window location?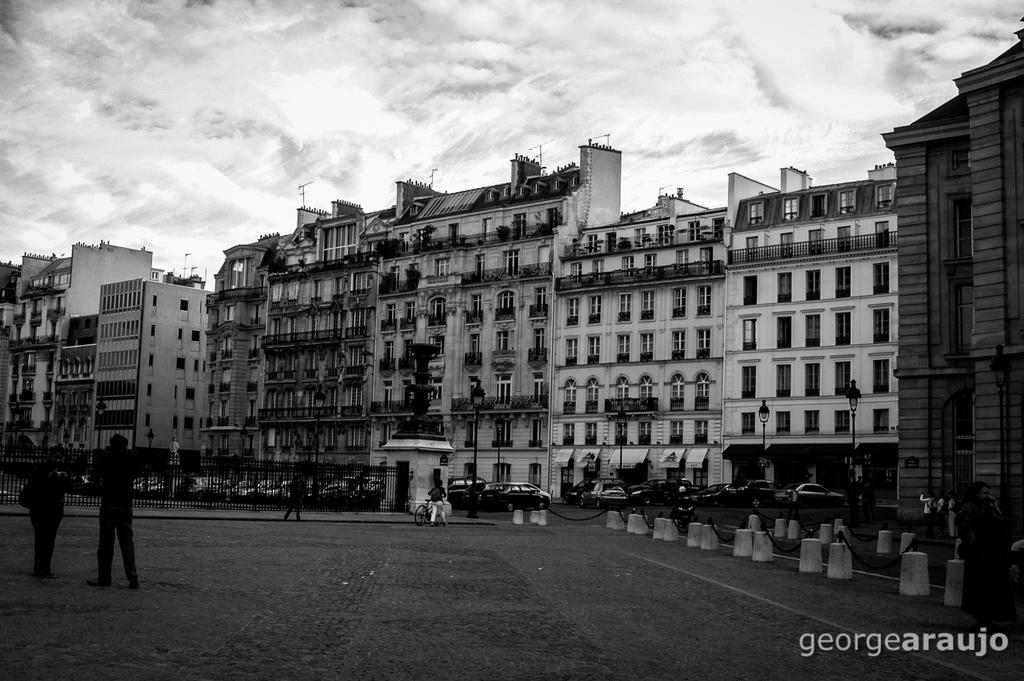
crop(872, 222, 887, 250)
